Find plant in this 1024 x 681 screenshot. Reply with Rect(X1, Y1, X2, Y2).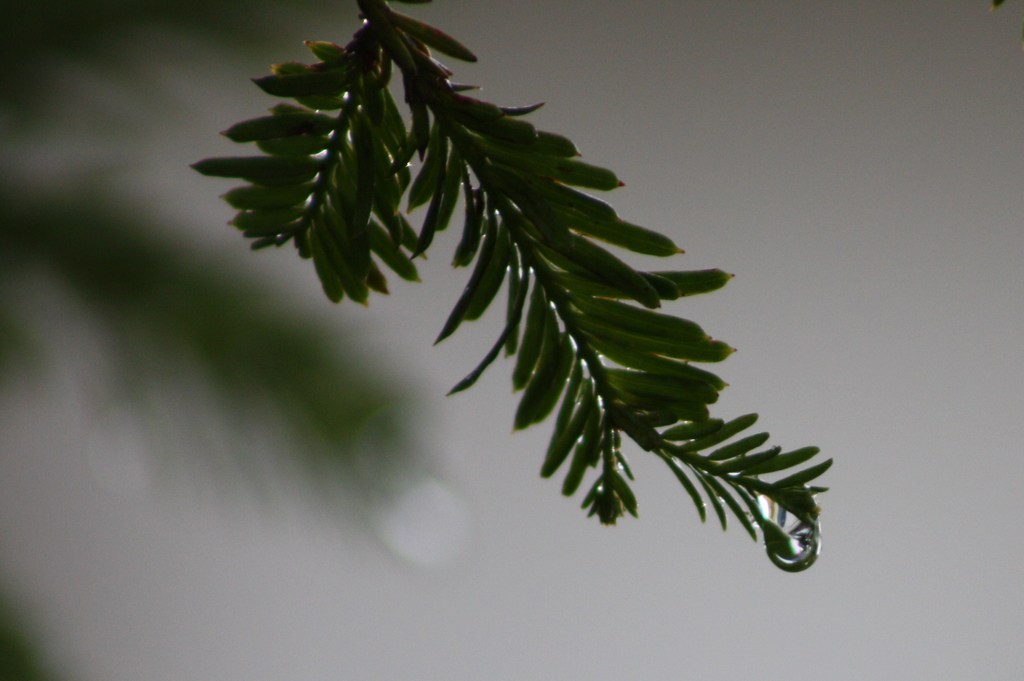
Rect(162, 3, 919, 579).
